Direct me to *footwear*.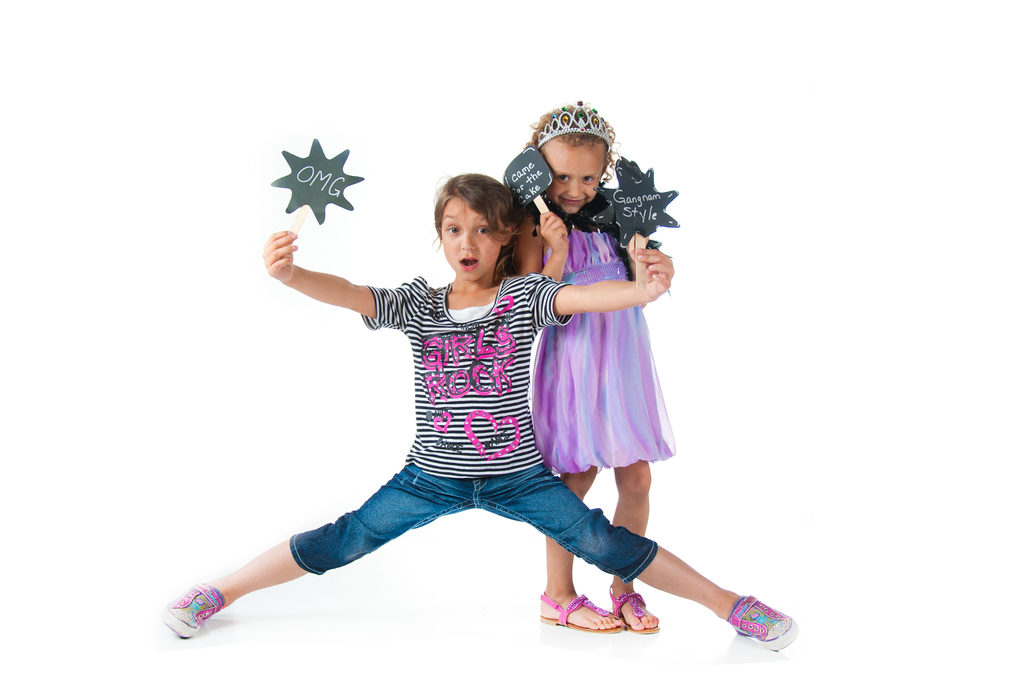
Direction: (x1=163, y1=580, x2=230, y2=639).
